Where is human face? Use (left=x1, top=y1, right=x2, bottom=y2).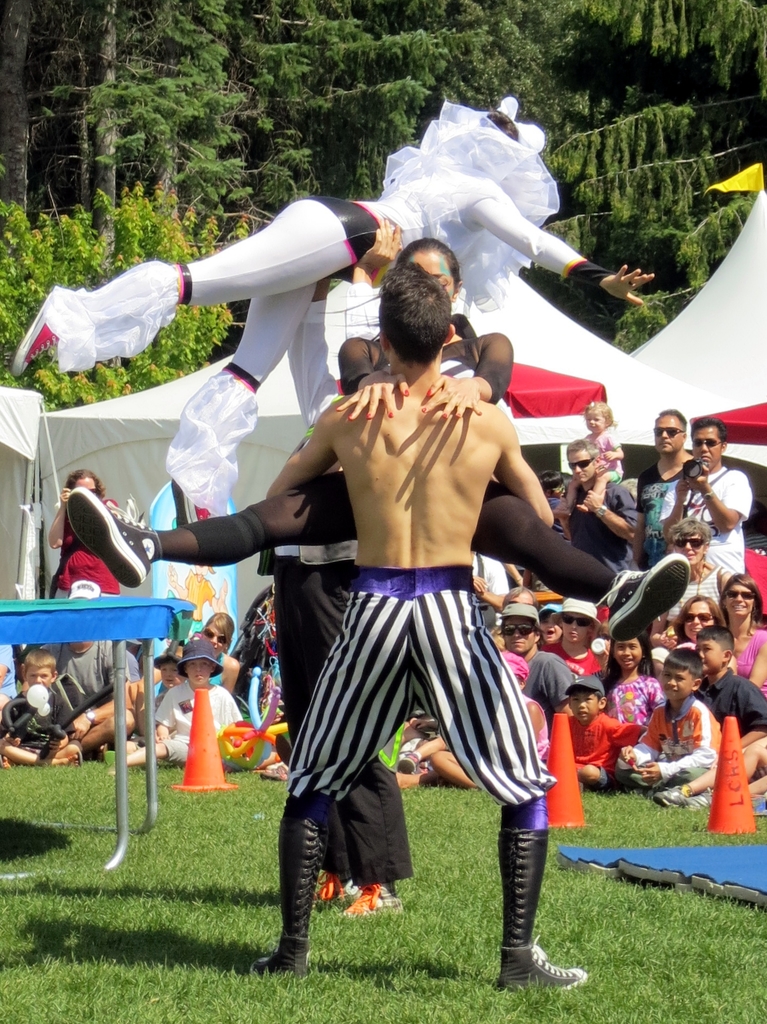
(left=503, top=622, right=536, bottom=653).
